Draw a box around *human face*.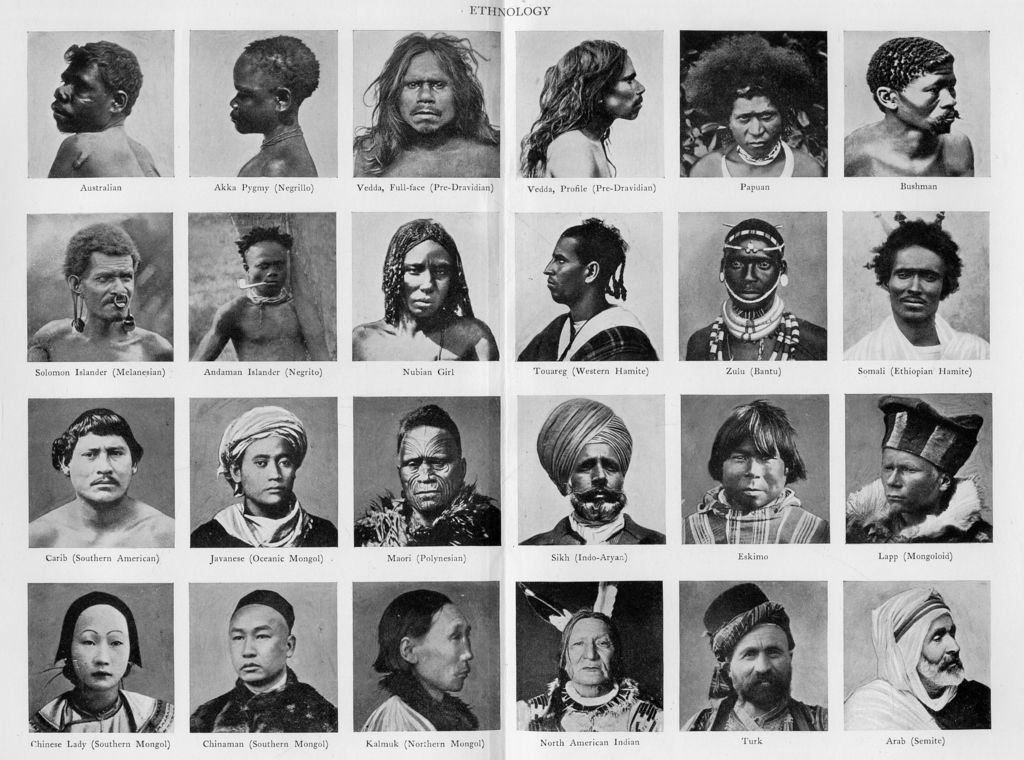
76,255,138,316.
